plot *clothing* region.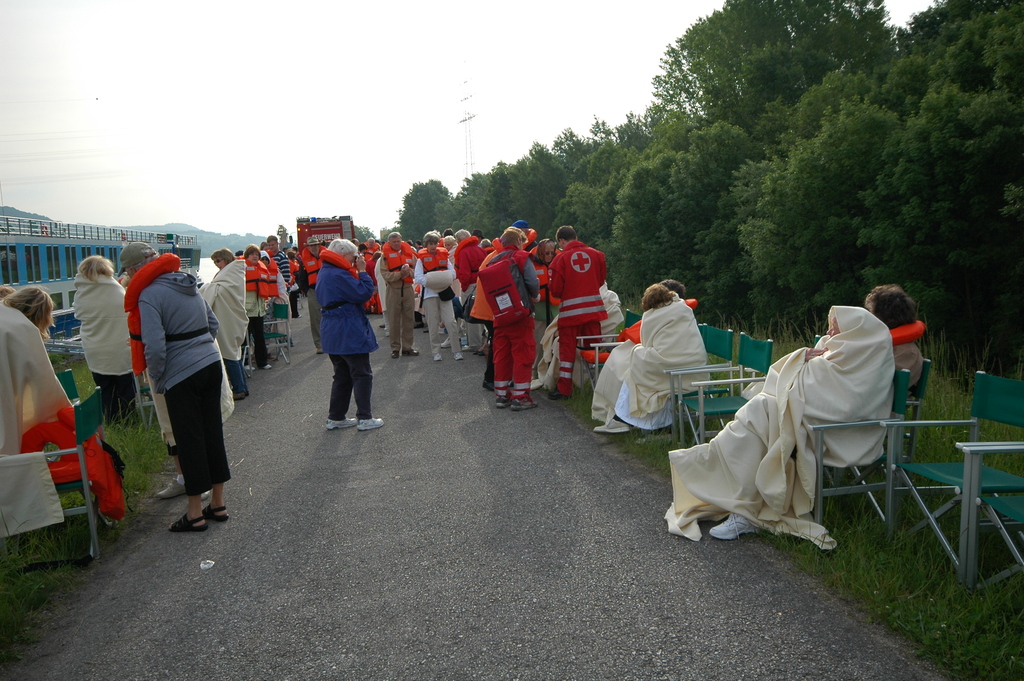
Plotted at 530,250,564,379.
